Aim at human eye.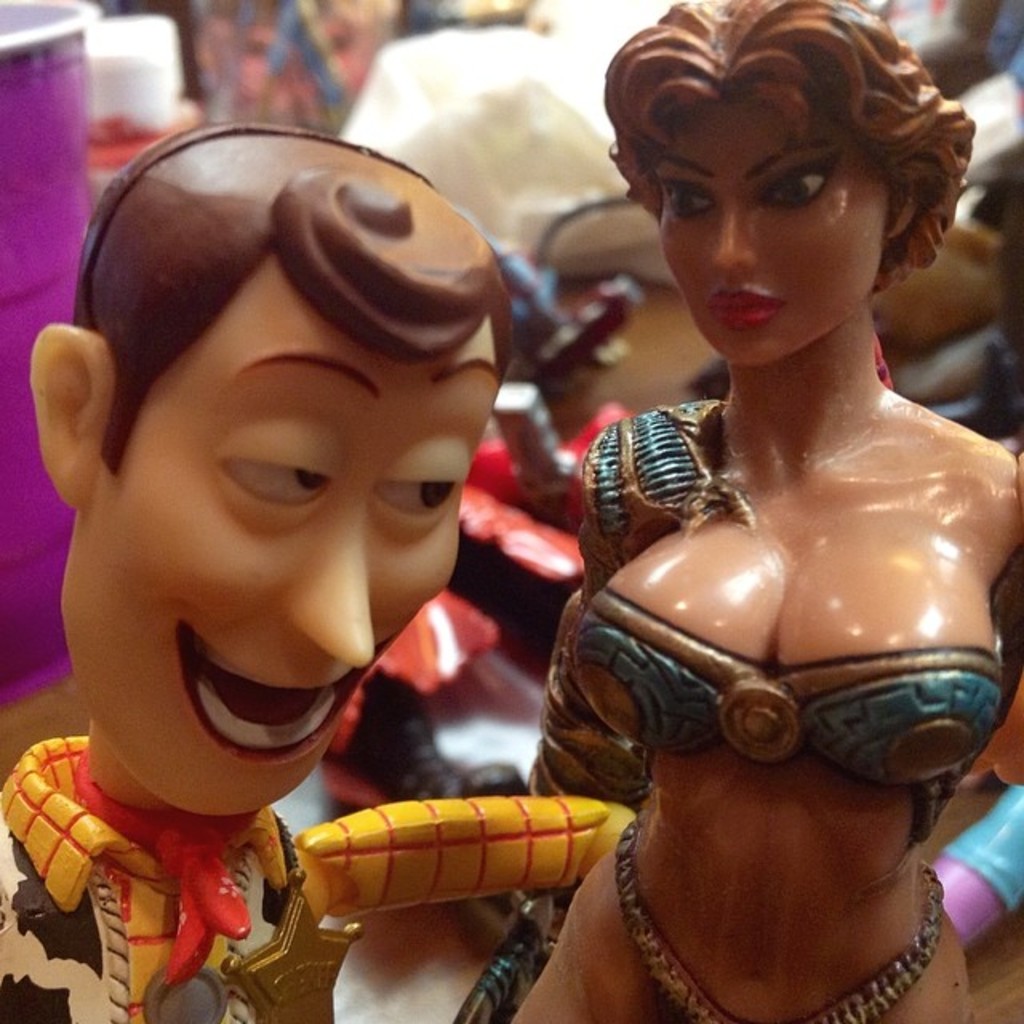
Aimed at 650, 174, 710, 221.
